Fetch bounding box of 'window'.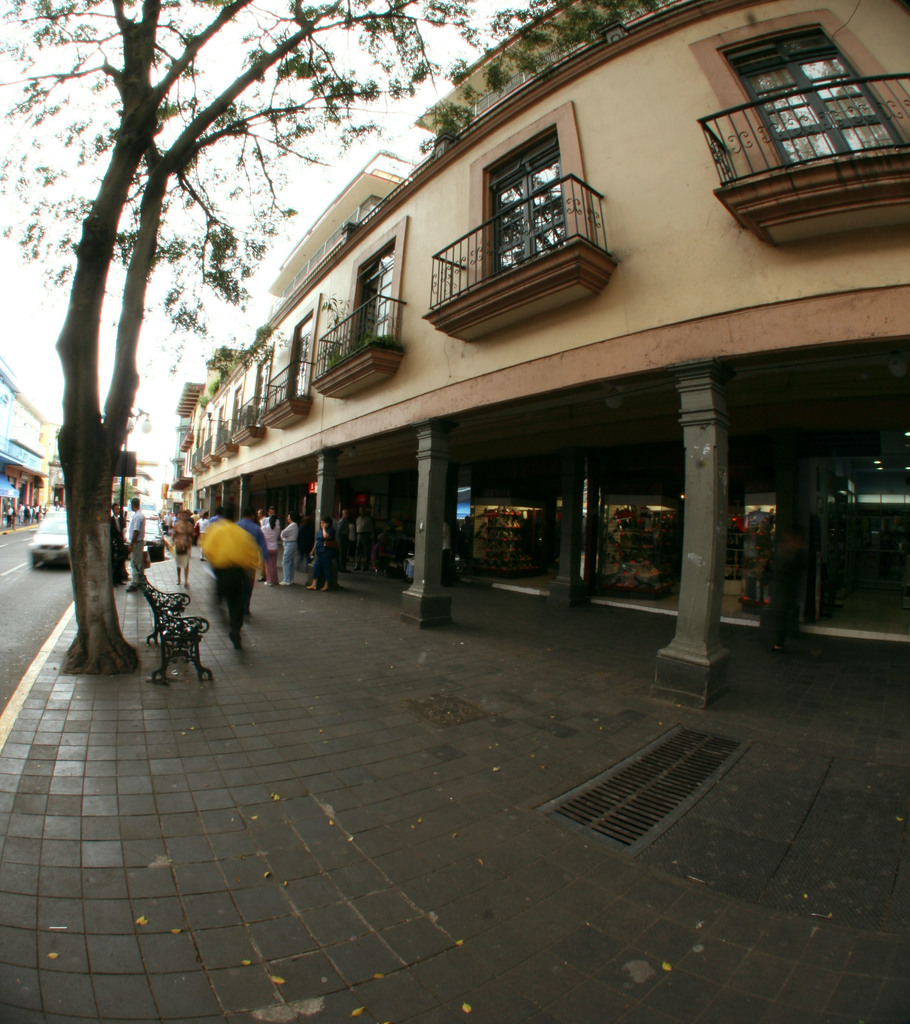
Bbox: [x1=204, y1=410, x2=218, y2=447].
